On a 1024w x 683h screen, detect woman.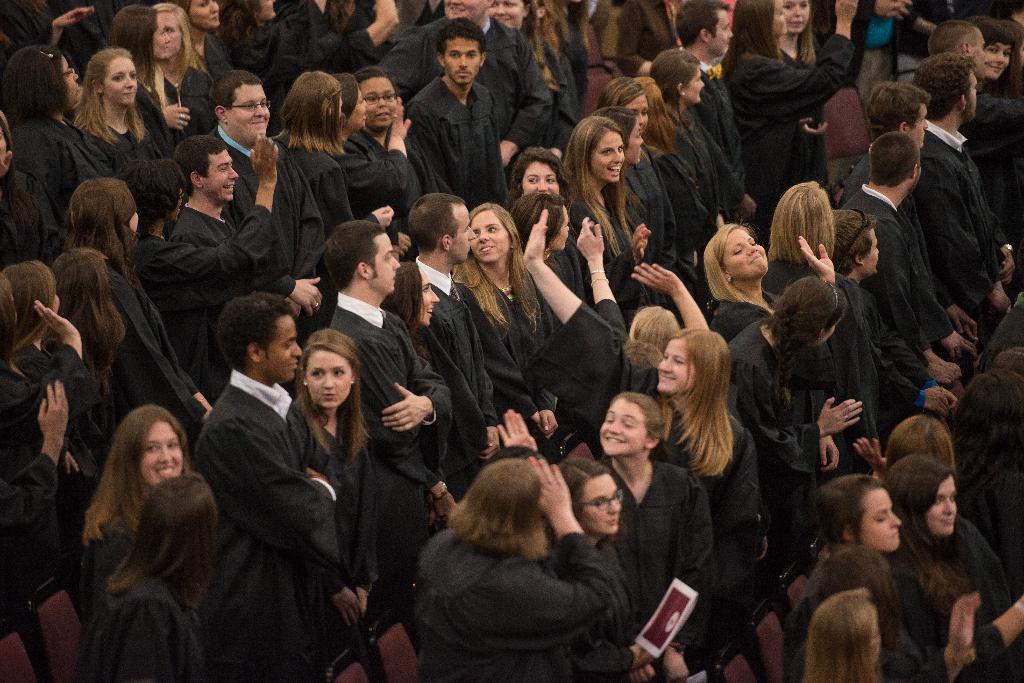
crop(0, 46, 97, 206).
